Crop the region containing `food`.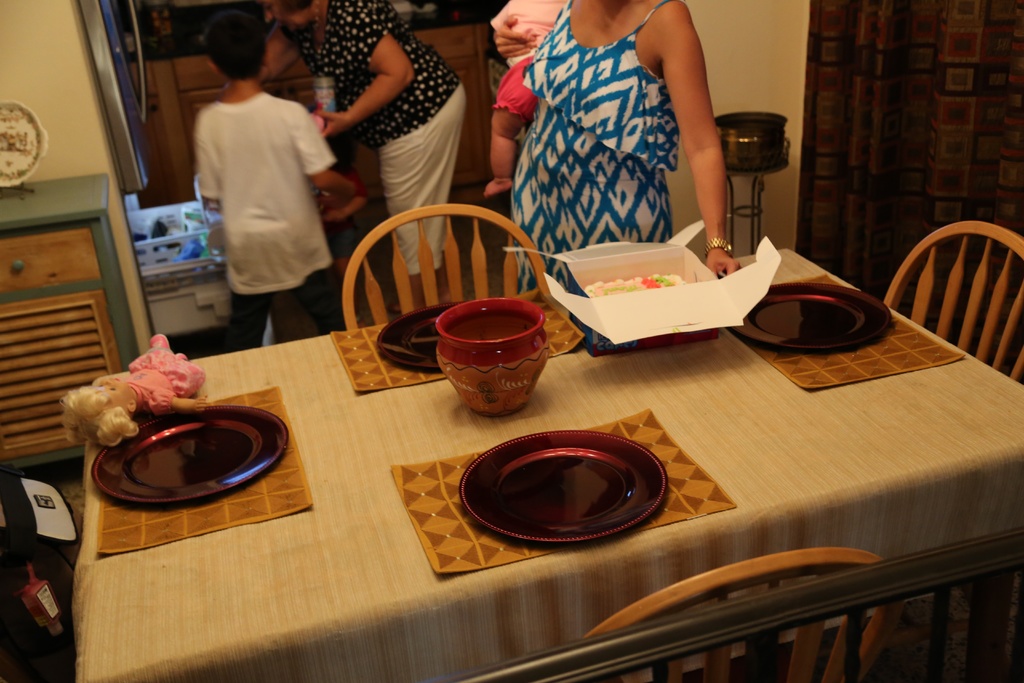
Crop region: (582, 272, 692, 302).
